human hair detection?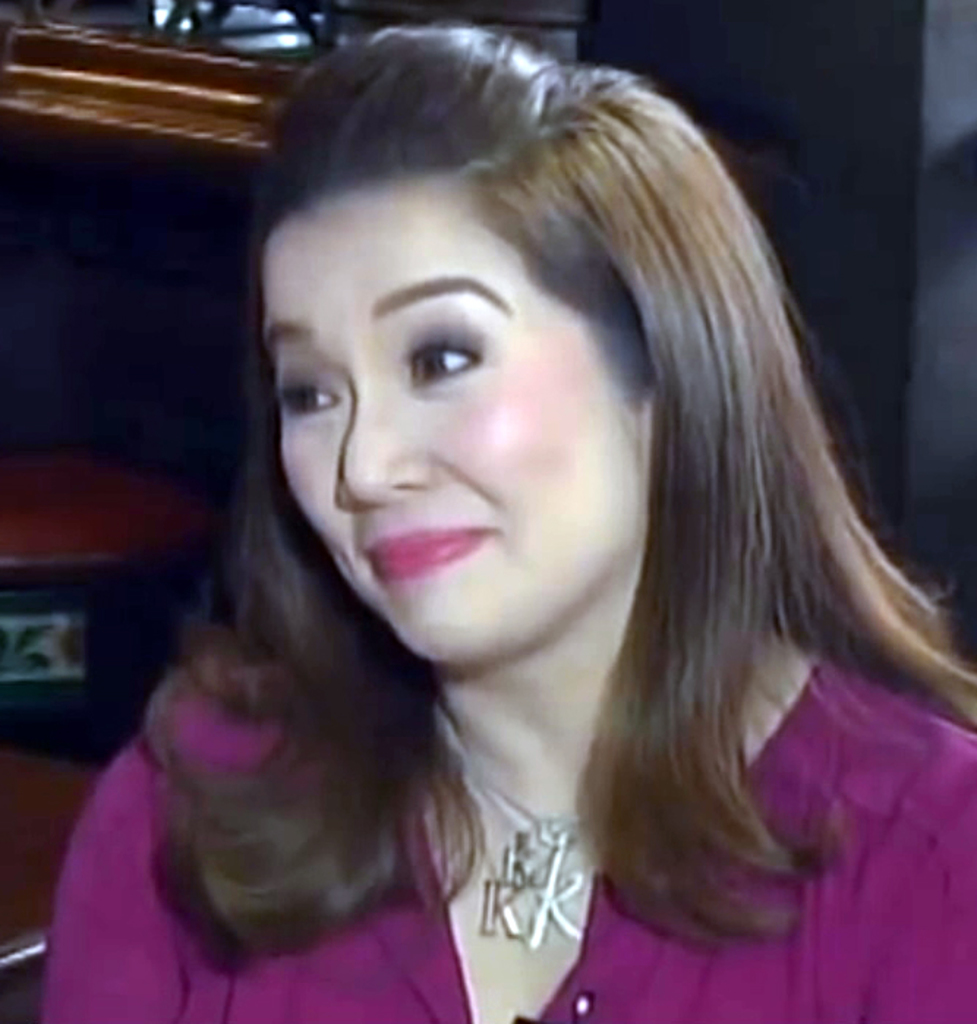
x1=133, y1=18, x2=976, y2=964
